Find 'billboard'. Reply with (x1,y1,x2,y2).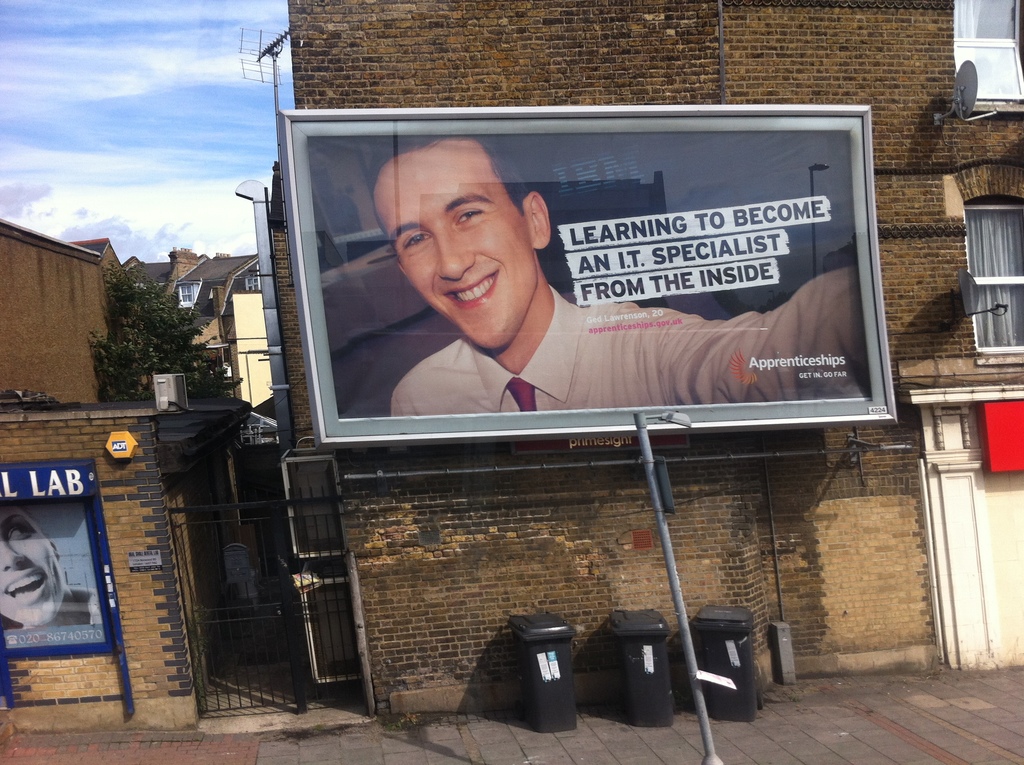
(0,460,105,651).
